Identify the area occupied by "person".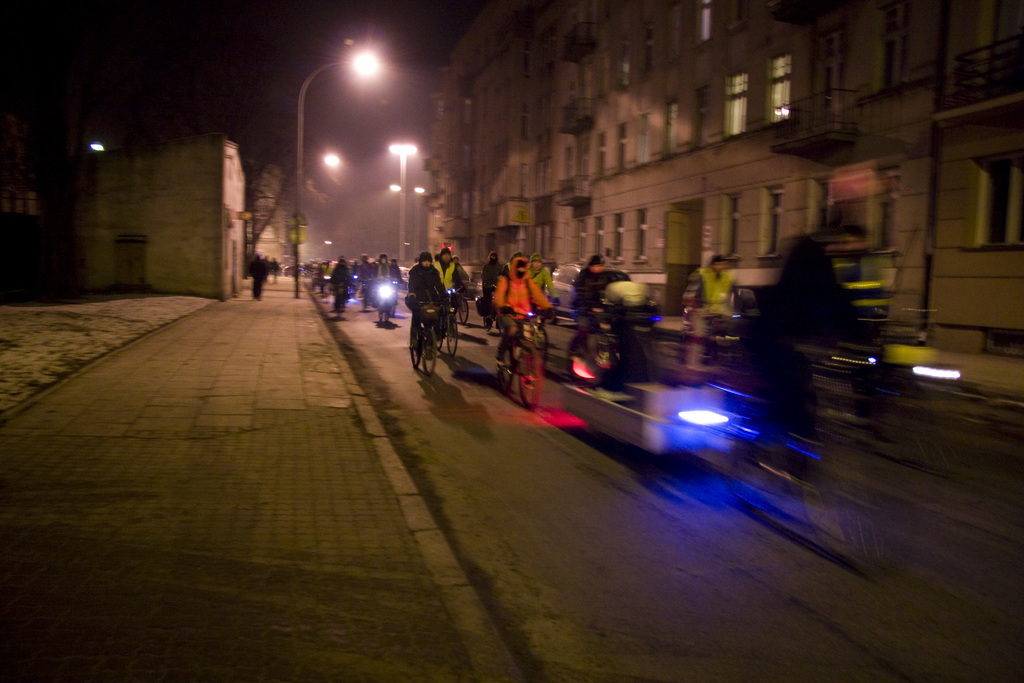
Area: <box>572,258,624,363</box>.
